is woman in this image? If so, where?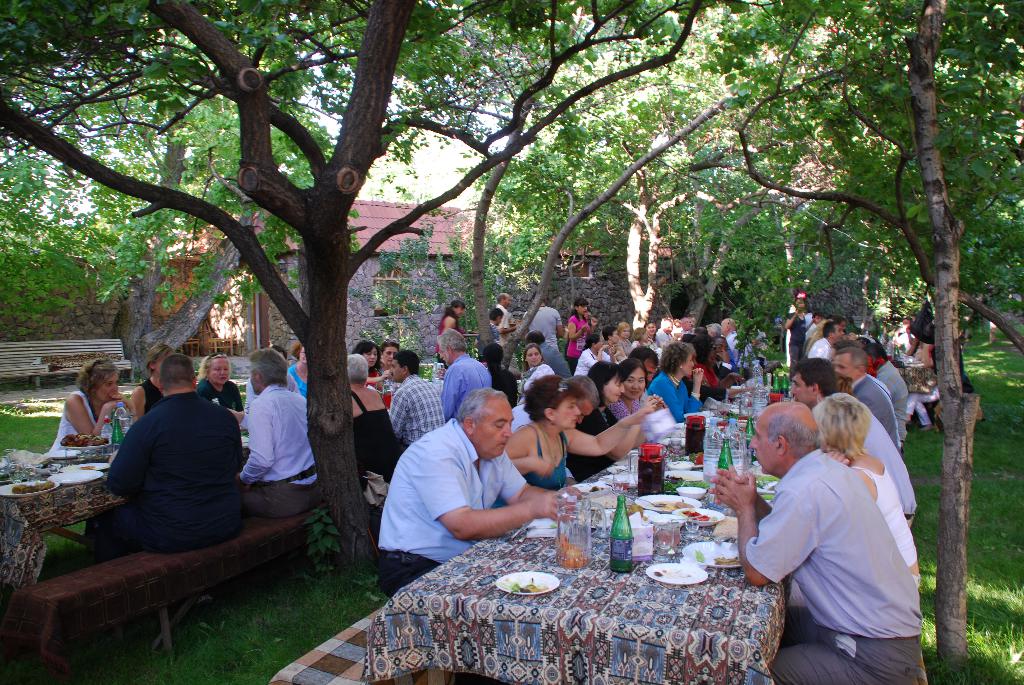
Yes, at <box>785,297,815,384</box>.
